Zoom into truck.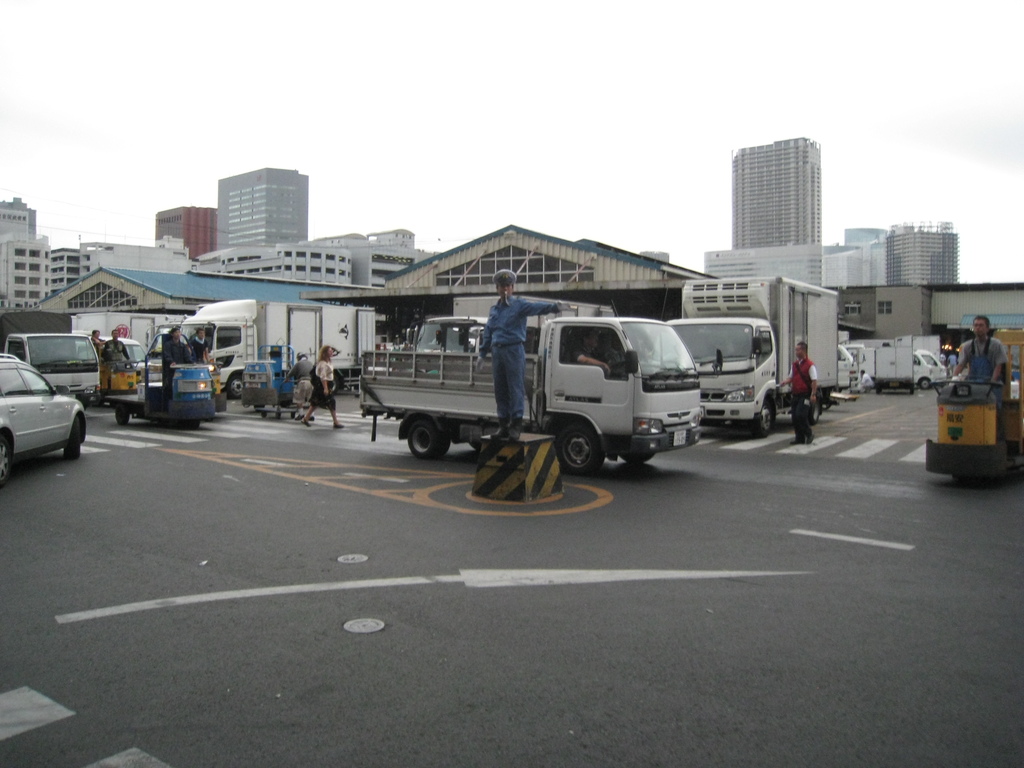
Zoom target: locate(842, 340, 863, 365).
